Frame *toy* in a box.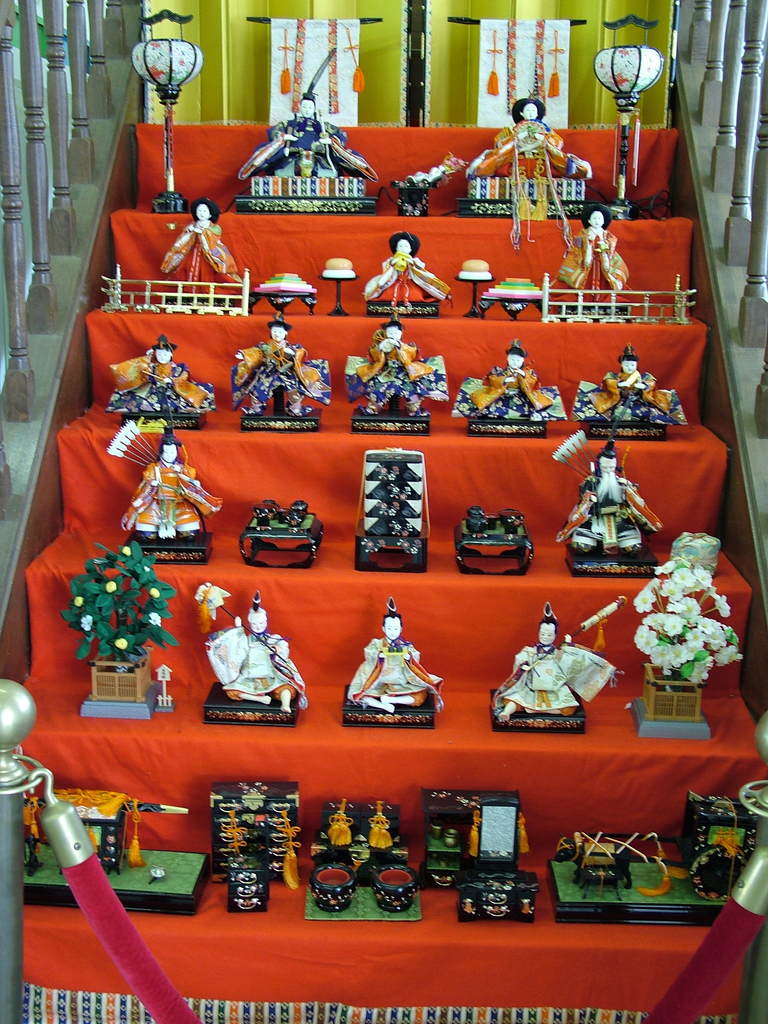
360:239:453:326.
